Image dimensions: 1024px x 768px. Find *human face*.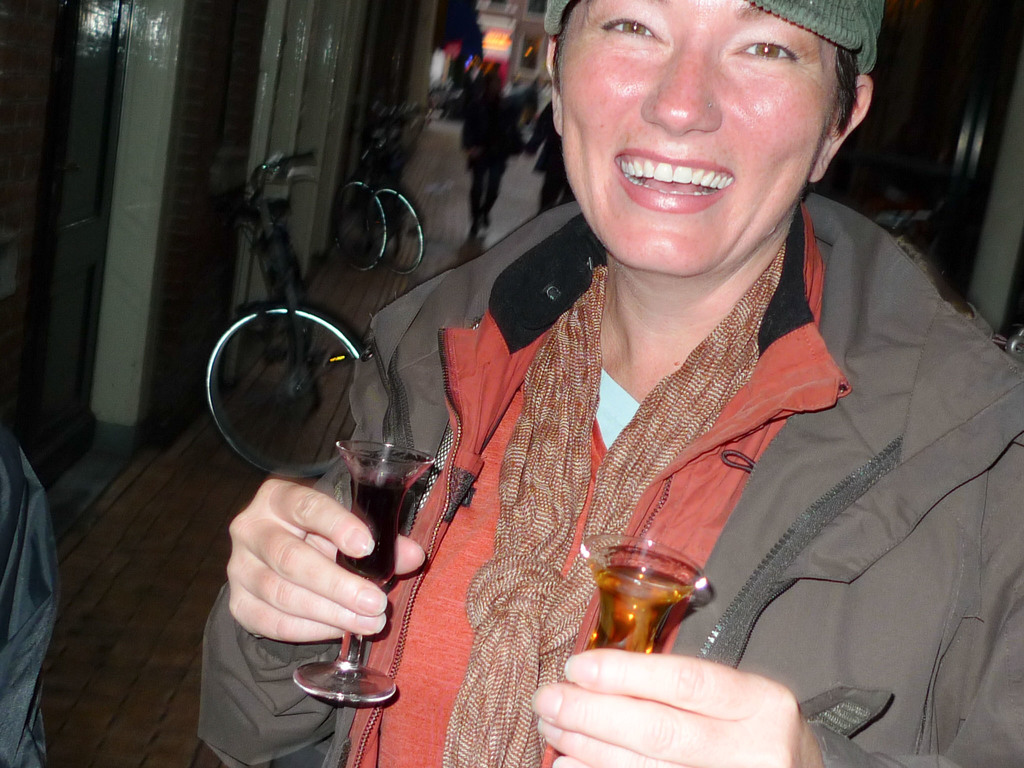
region(554, 0, 836, 277).
